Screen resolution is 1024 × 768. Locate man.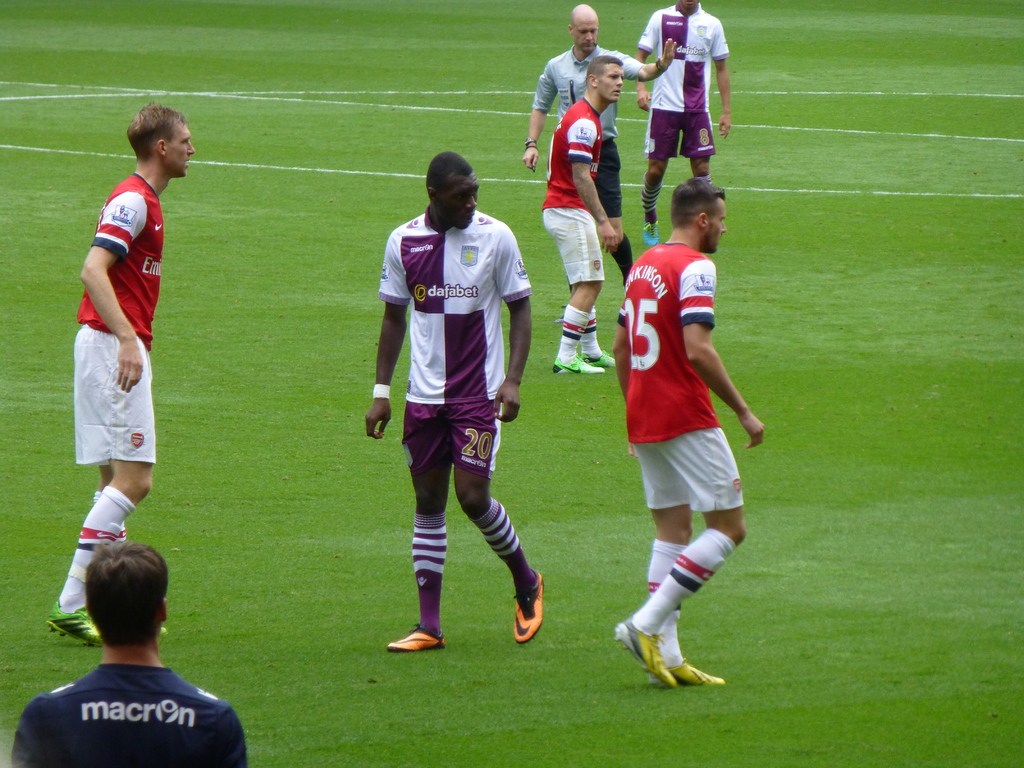
[x1=522, y1=1, x2=676, y2=286].
